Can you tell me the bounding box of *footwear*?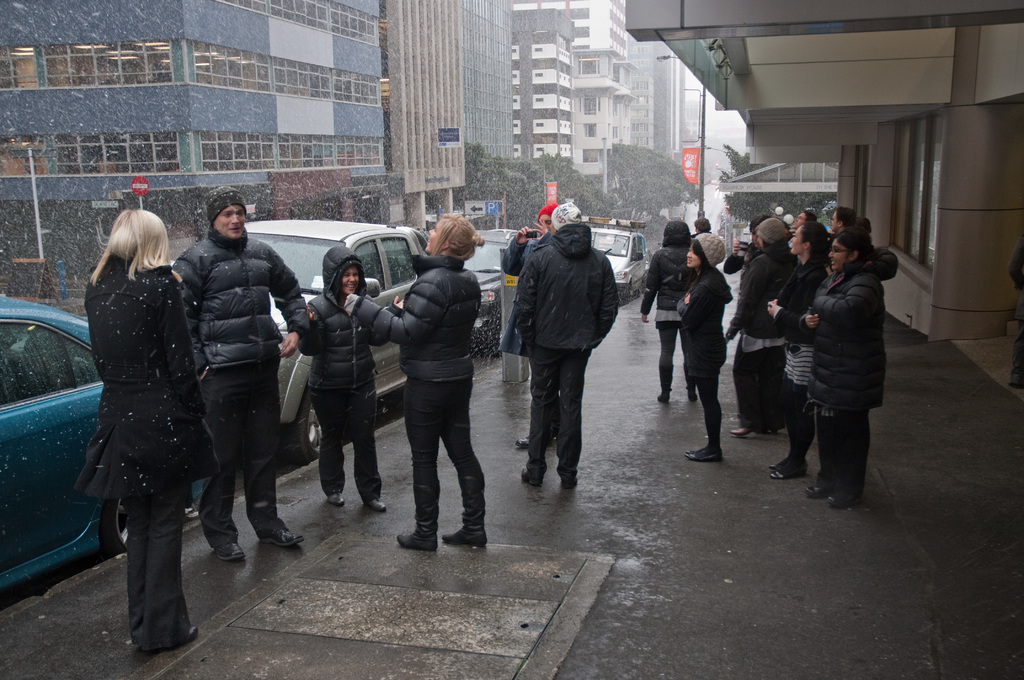
149:626:195:653.
